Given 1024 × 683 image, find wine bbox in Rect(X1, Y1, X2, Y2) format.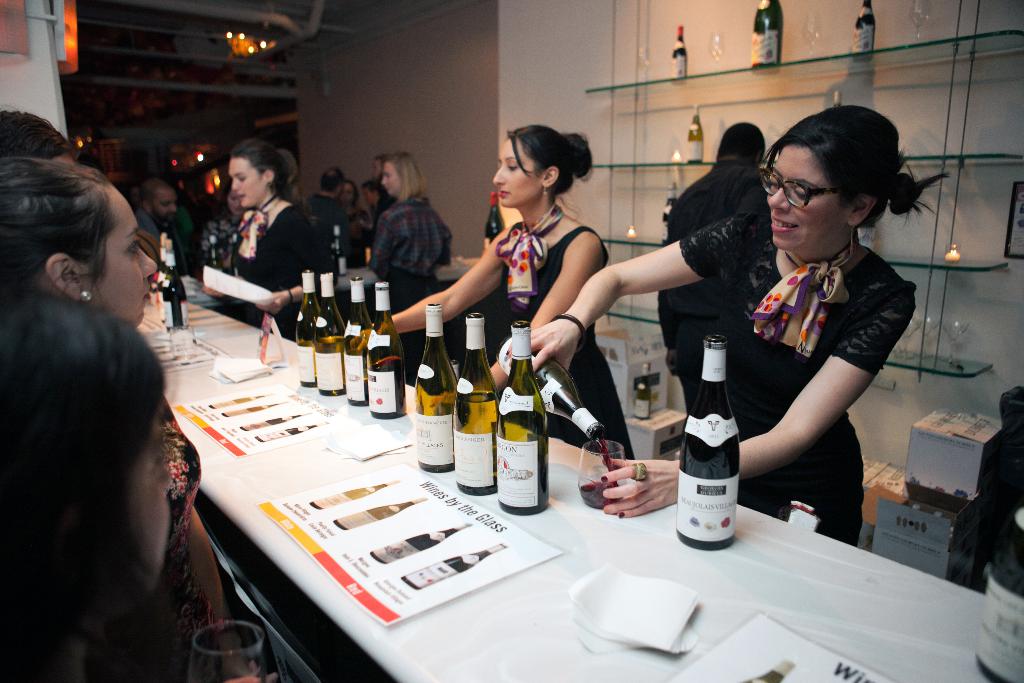
Rect(294, 265, 321, 386).
